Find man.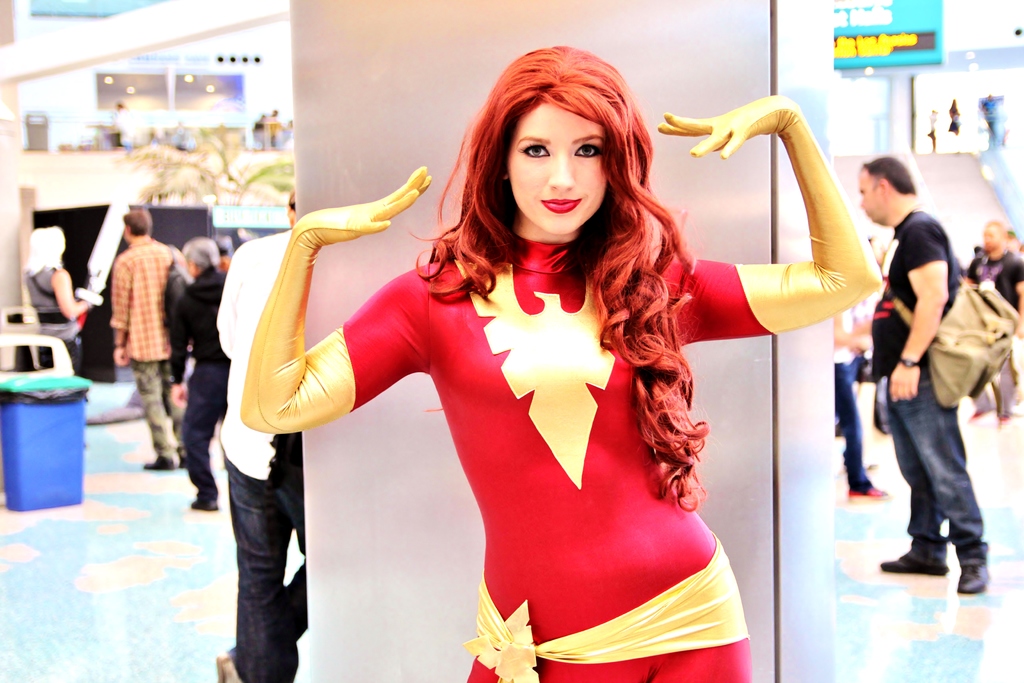
855 152 984 597.
